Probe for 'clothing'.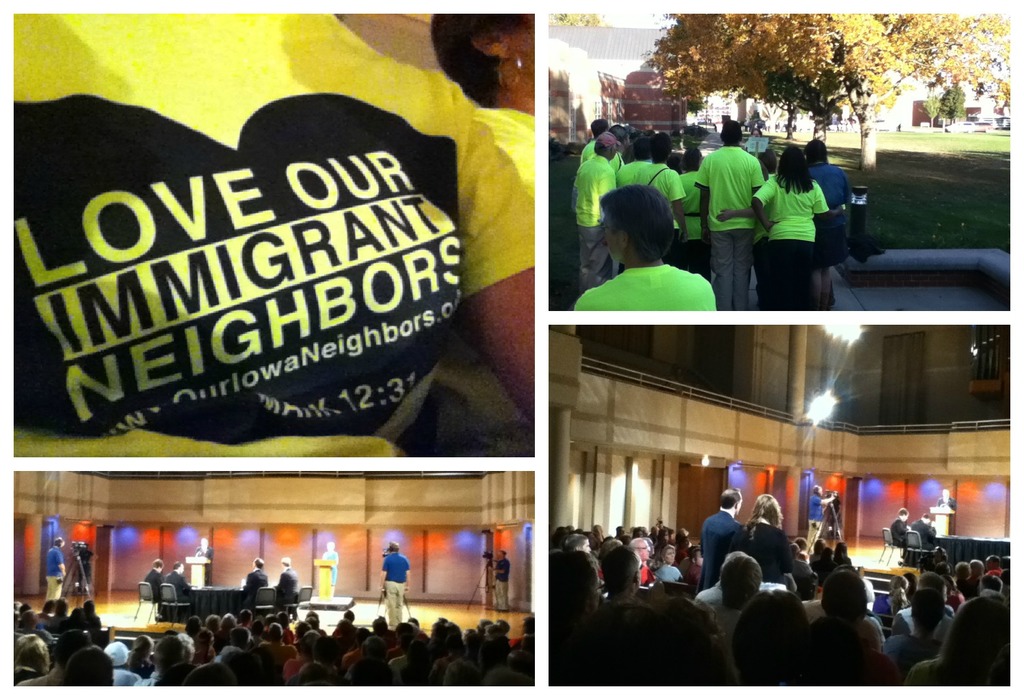
Probe result: crop(889, 515, 911, 560).
